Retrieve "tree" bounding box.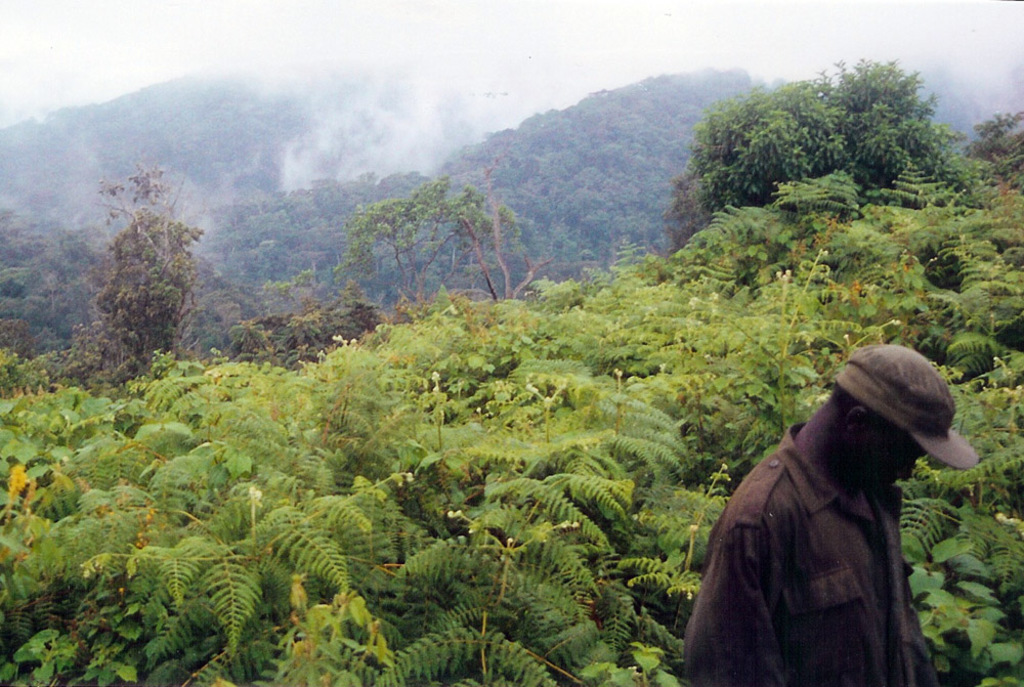
Bounding box: <region>330, 177, 512, 311</region>.
